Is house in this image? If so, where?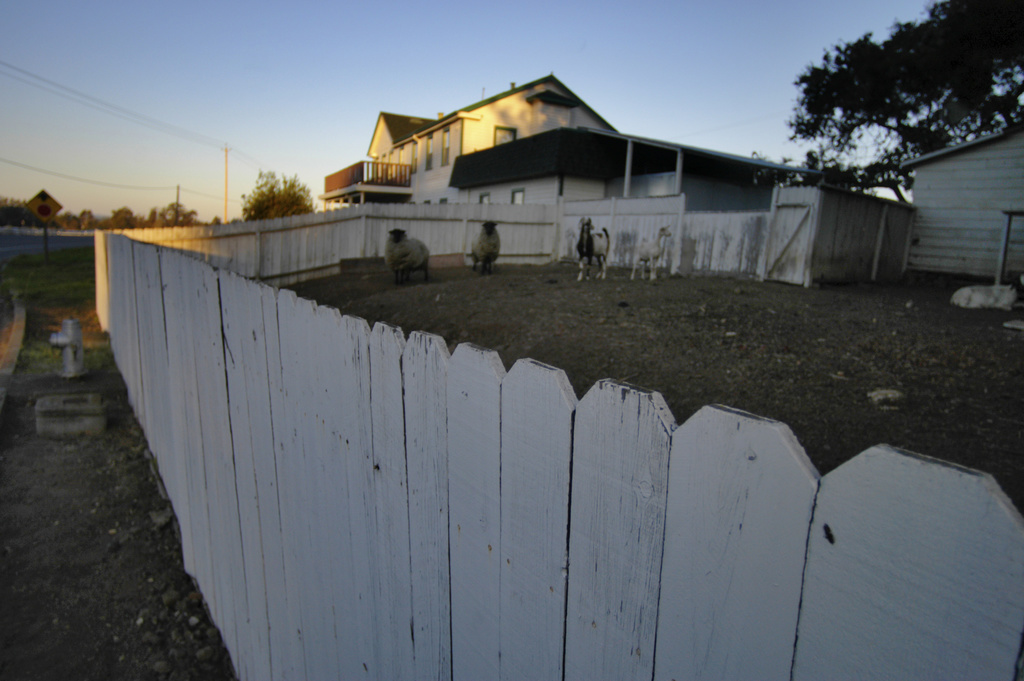
Yes, at bbox(897, 115, 1023, 280).
